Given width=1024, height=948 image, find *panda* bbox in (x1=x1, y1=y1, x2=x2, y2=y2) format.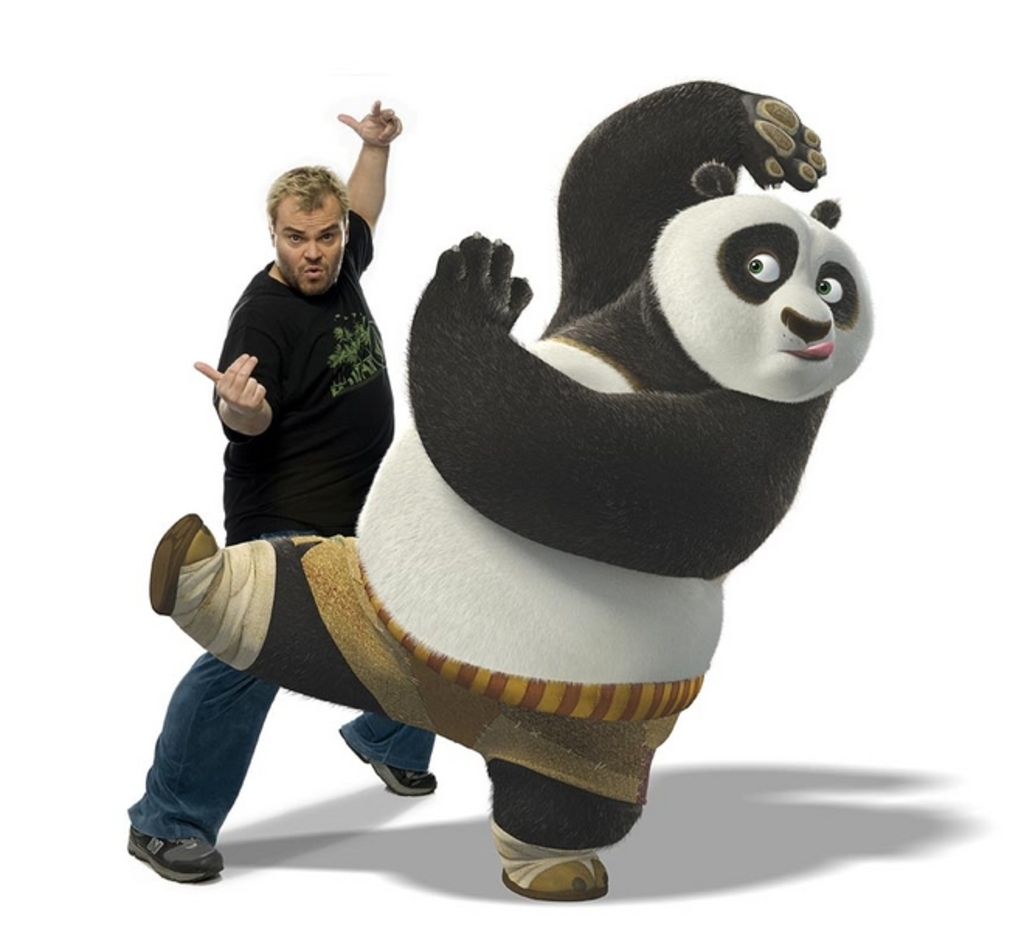
(x1=147, y1=73, x2=875, y2=901).
